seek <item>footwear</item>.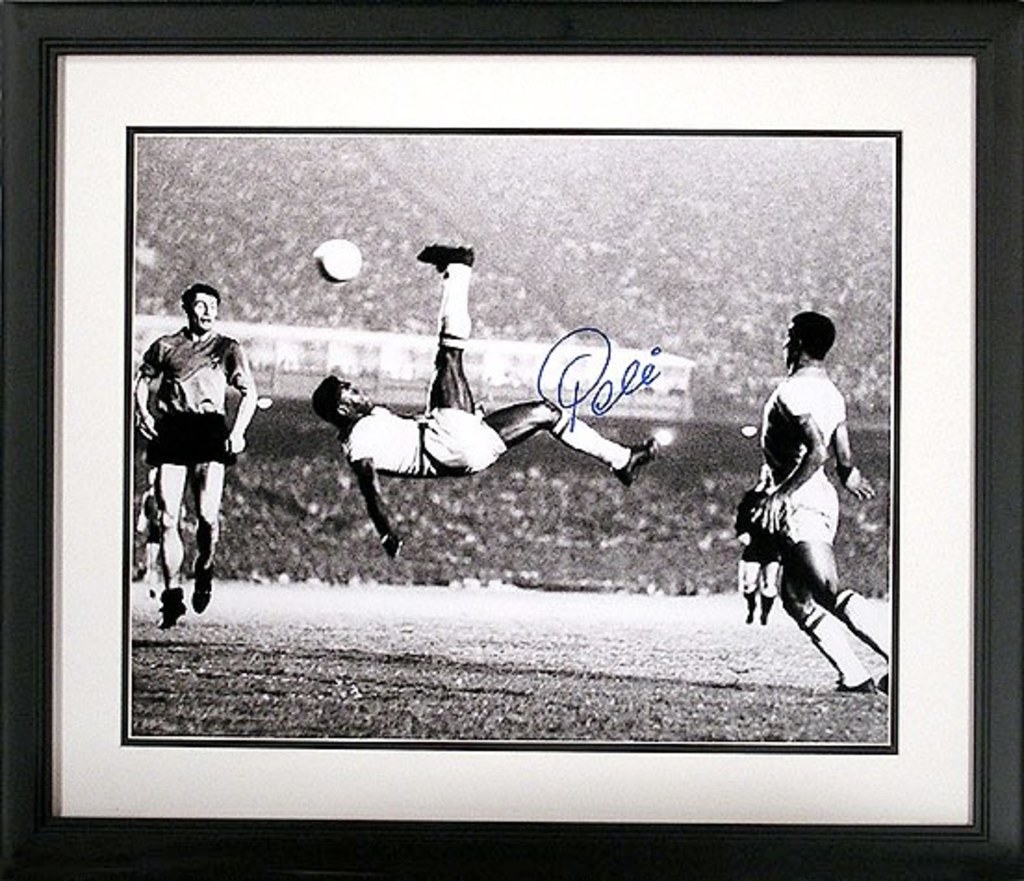
x1=872, y1=673, x2=892, y2=692.
